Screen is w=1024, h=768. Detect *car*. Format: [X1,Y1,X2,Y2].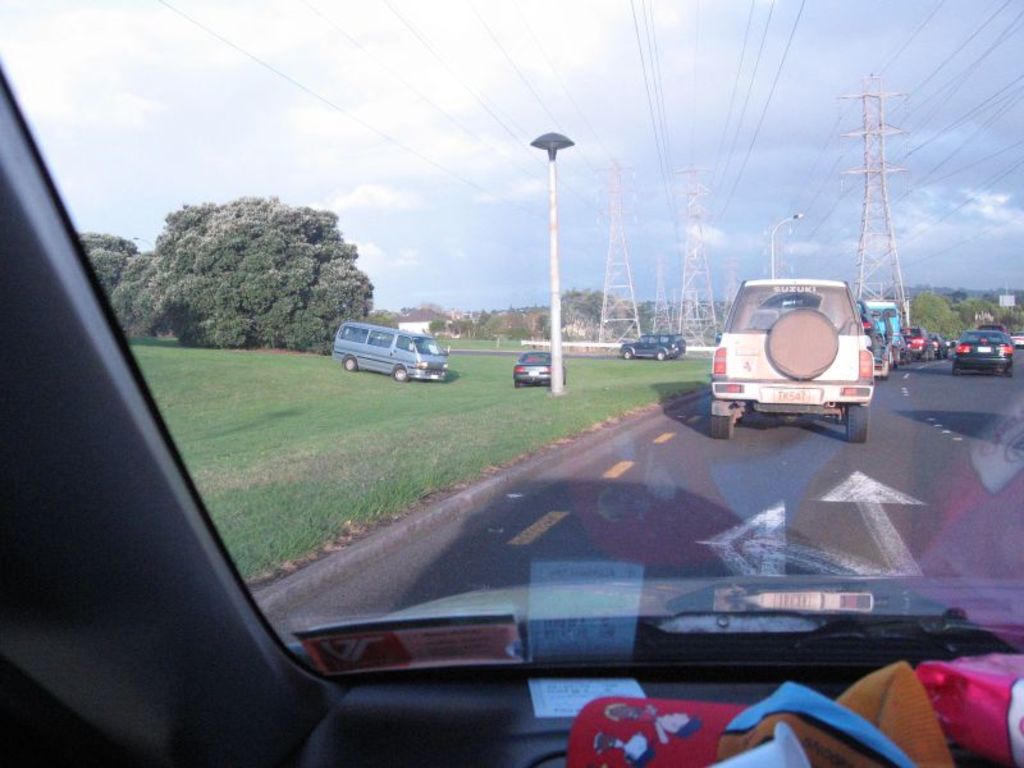
[979,324,1006,335].
